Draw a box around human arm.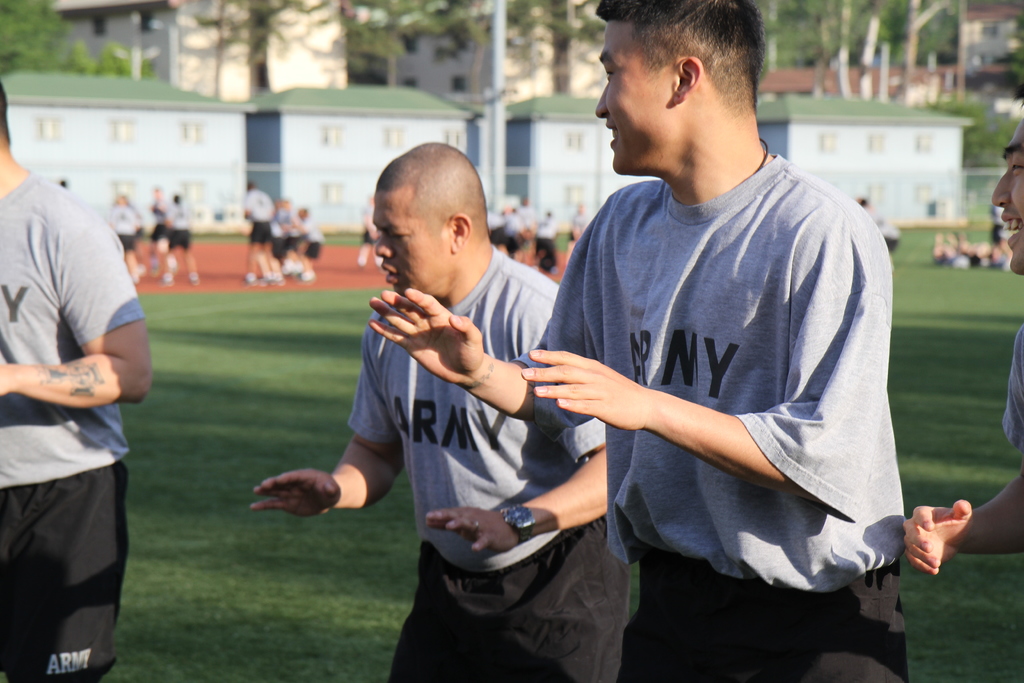
bbox=(519, 180, 894, 503).
